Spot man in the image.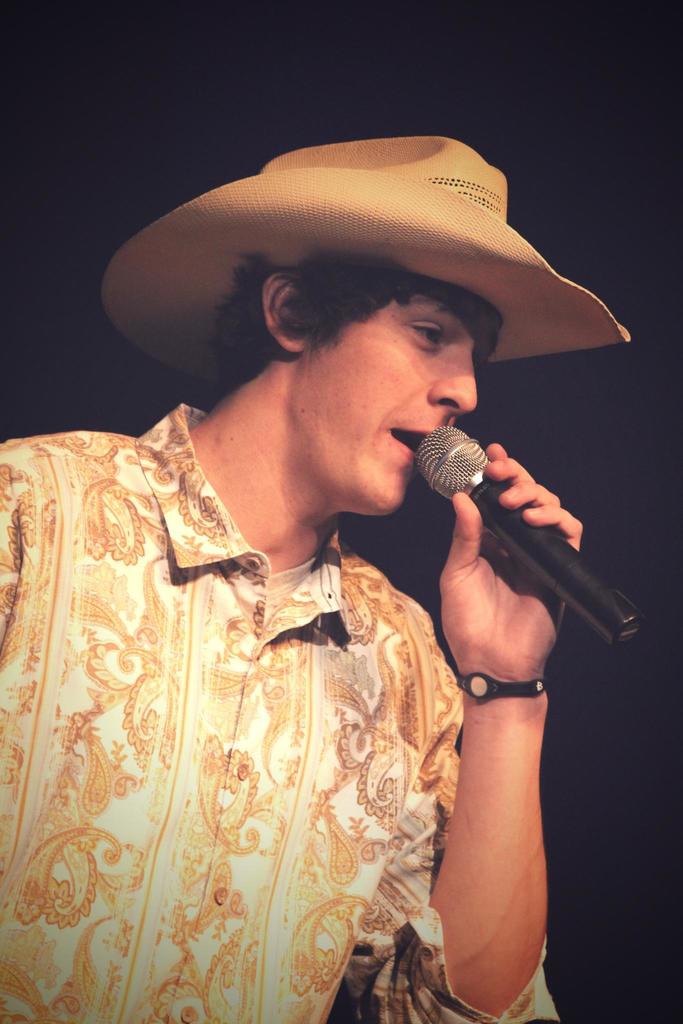
man found at (x1=33, y1=151, x2=627, y2=1023).
